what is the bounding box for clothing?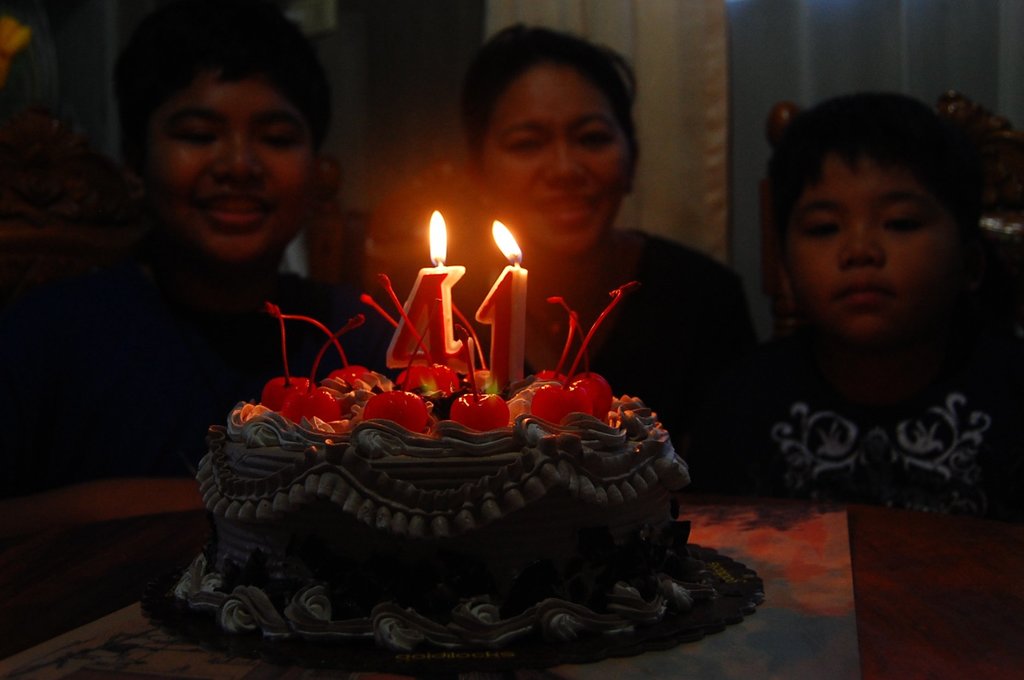
<box>1,276,397,474</box>.
